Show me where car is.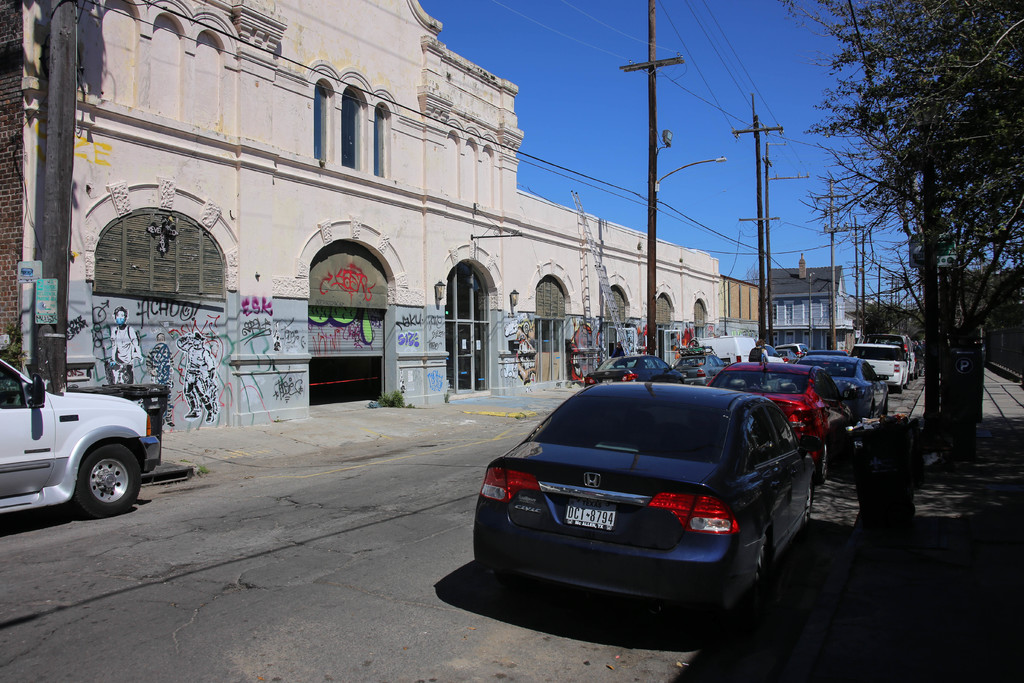
car is at bbox(796, 350, 884, 416).
